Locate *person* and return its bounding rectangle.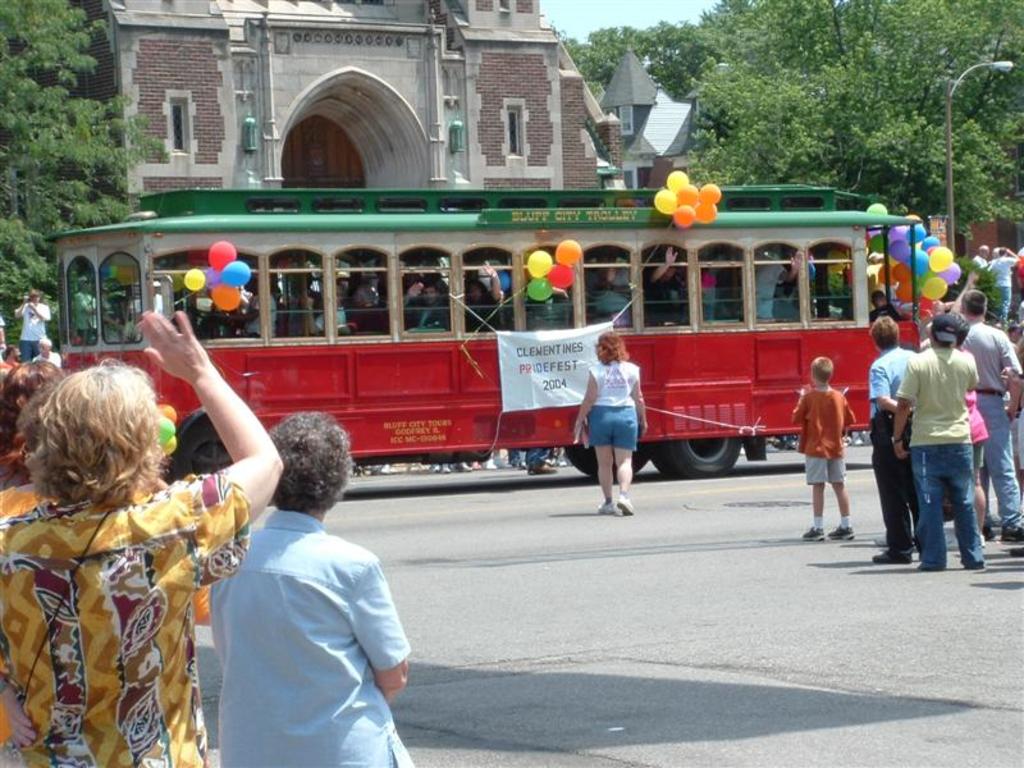
287:264:320:332.
